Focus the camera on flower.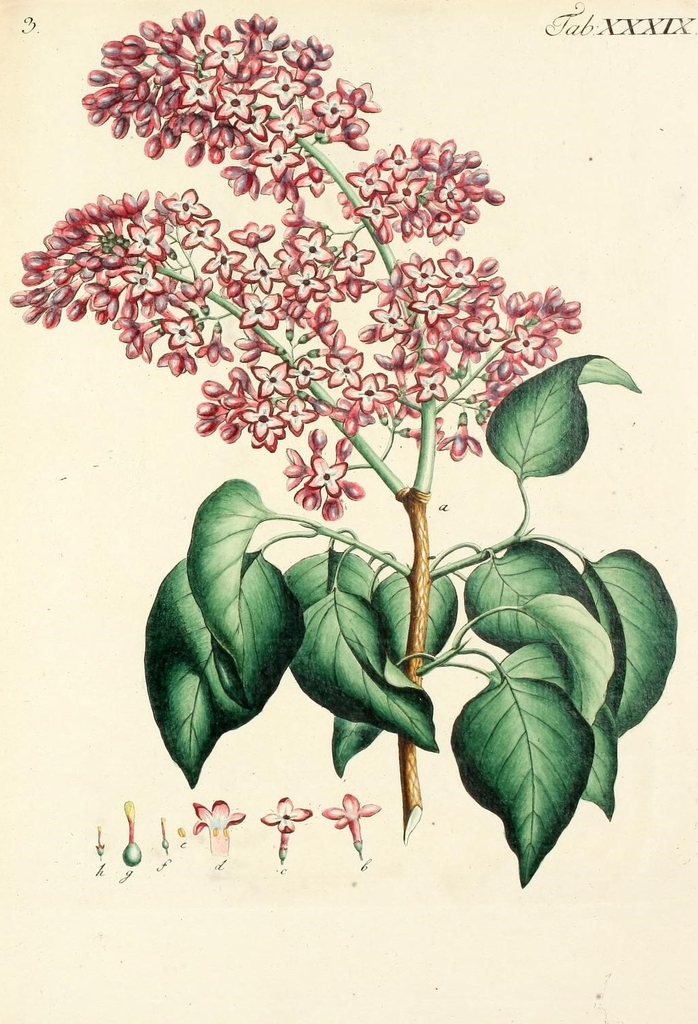
Focus region: [224,220,273,252].
